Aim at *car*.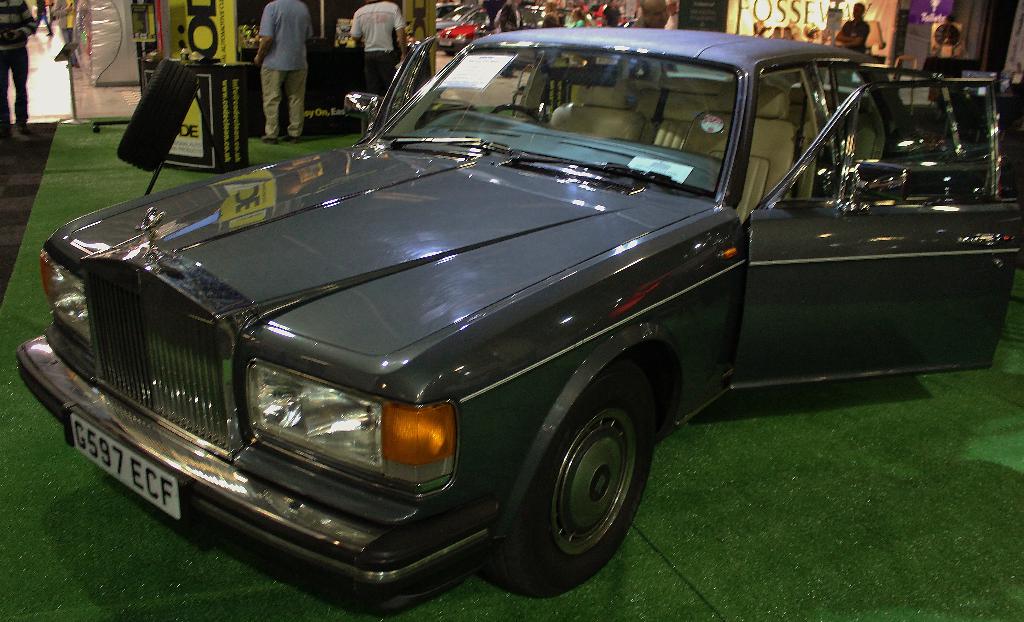
Aimed at region(21, 55, 989, 594).
